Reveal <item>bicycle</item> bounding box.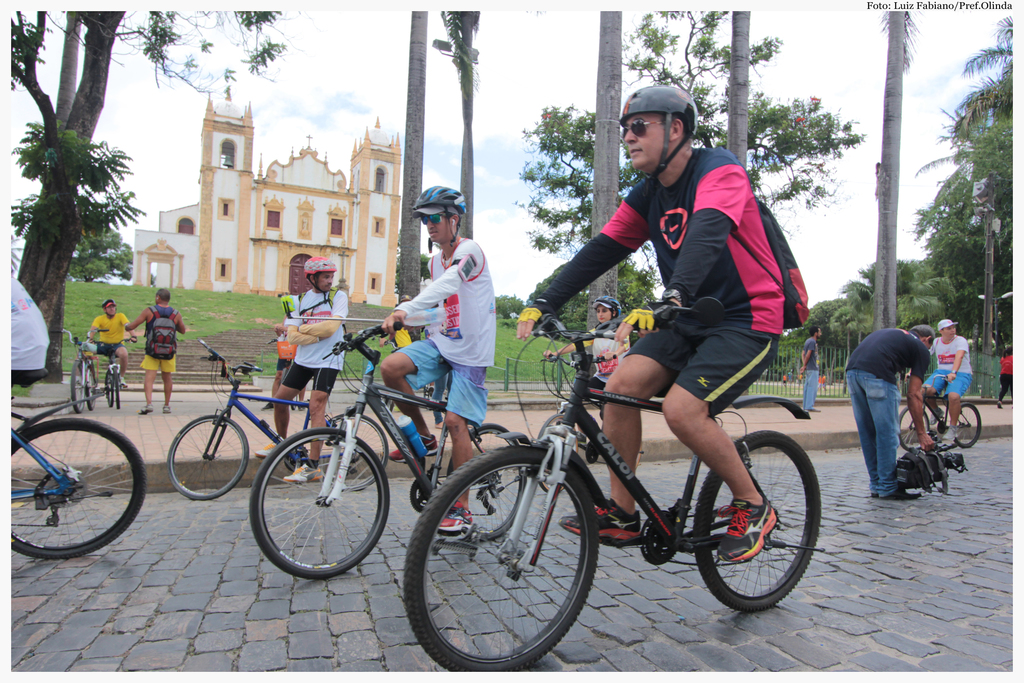
Revealed: 249 320 538 579.
